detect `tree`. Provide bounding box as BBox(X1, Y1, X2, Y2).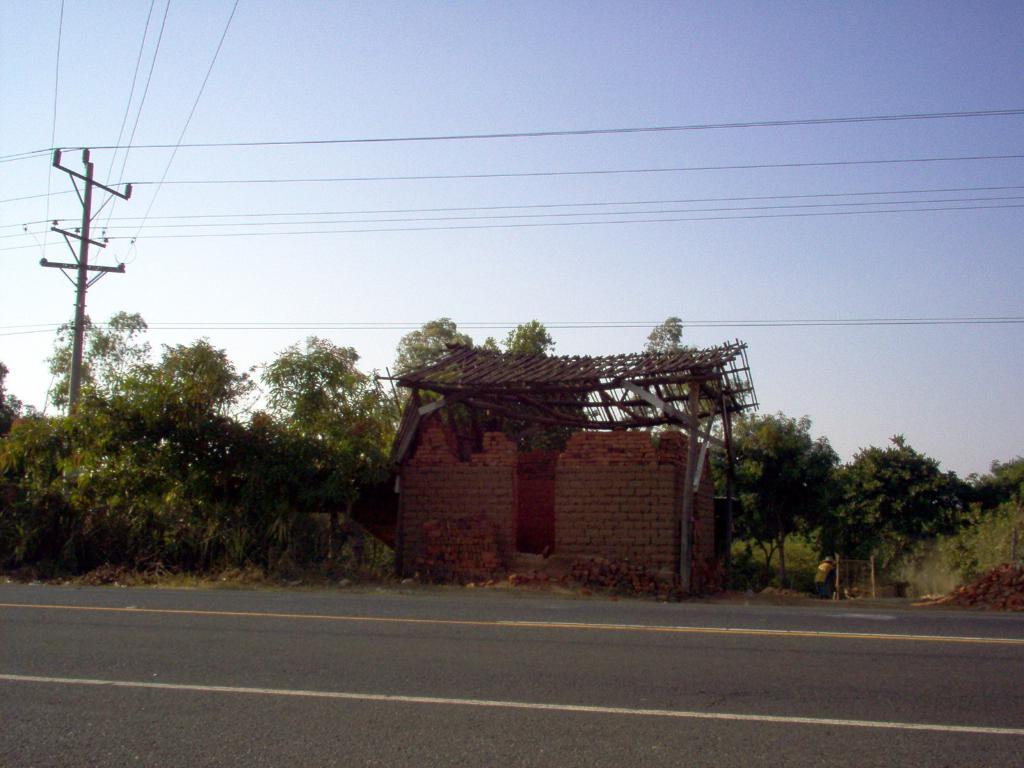
BBox(39, 308, 164, 415).
